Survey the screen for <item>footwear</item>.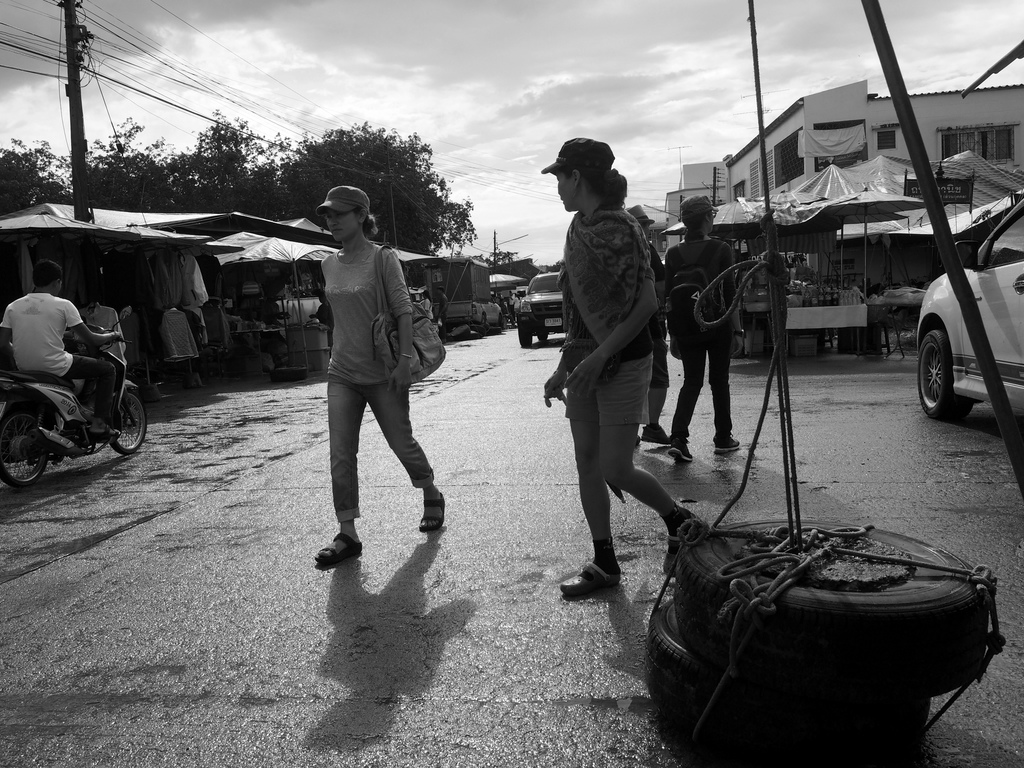
Survey found: {"left": 310, "top": 533, "right": 364, "bottom": 566}.
